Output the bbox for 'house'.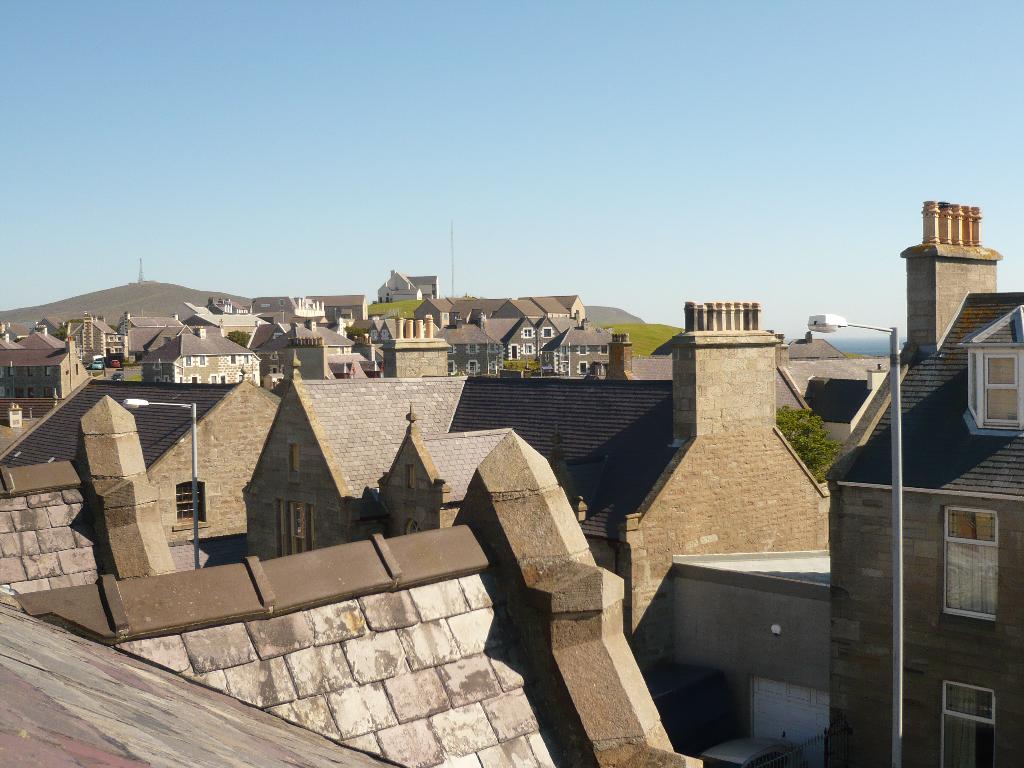
<region>234, 297, 842, 763</region>.
